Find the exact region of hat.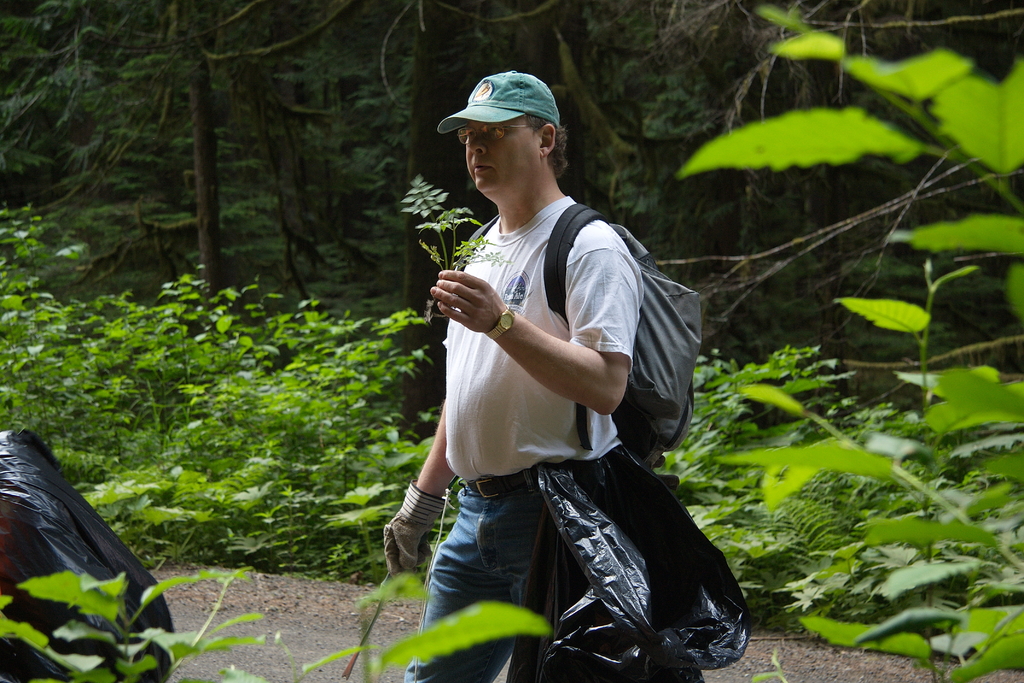
Exact region: (441,72,557,133).
